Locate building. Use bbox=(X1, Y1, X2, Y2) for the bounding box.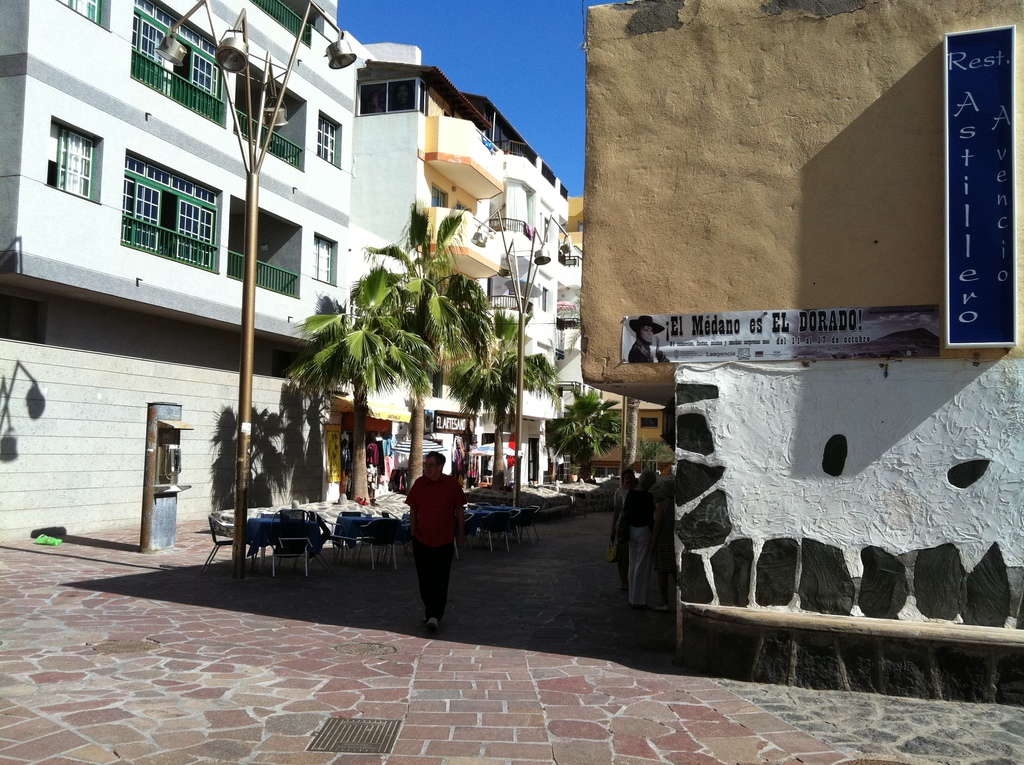
bbox=(0, 0, 348, 378).
